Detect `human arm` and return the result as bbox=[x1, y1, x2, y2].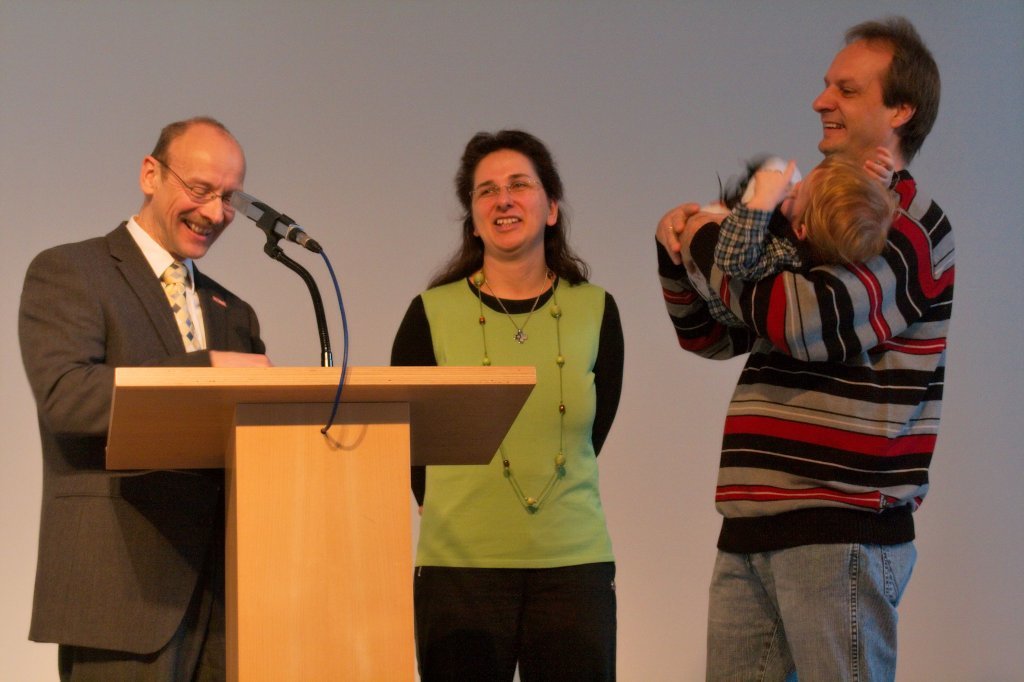
bbox=[590, 287, 634, 459].
